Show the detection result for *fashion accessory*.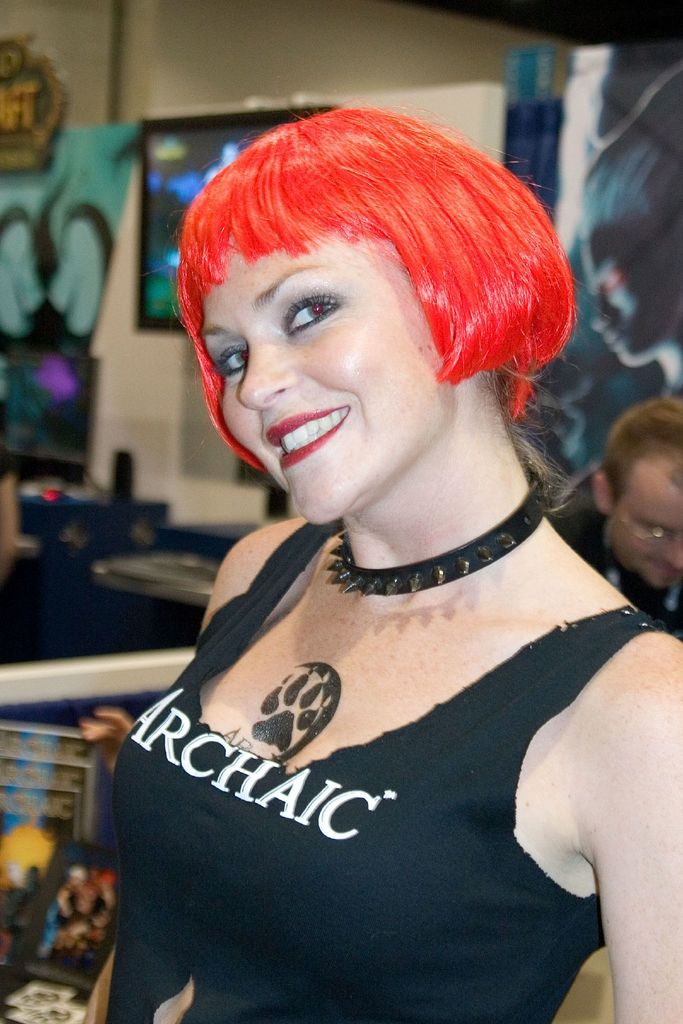
detection(605, 491, 682, 542).
